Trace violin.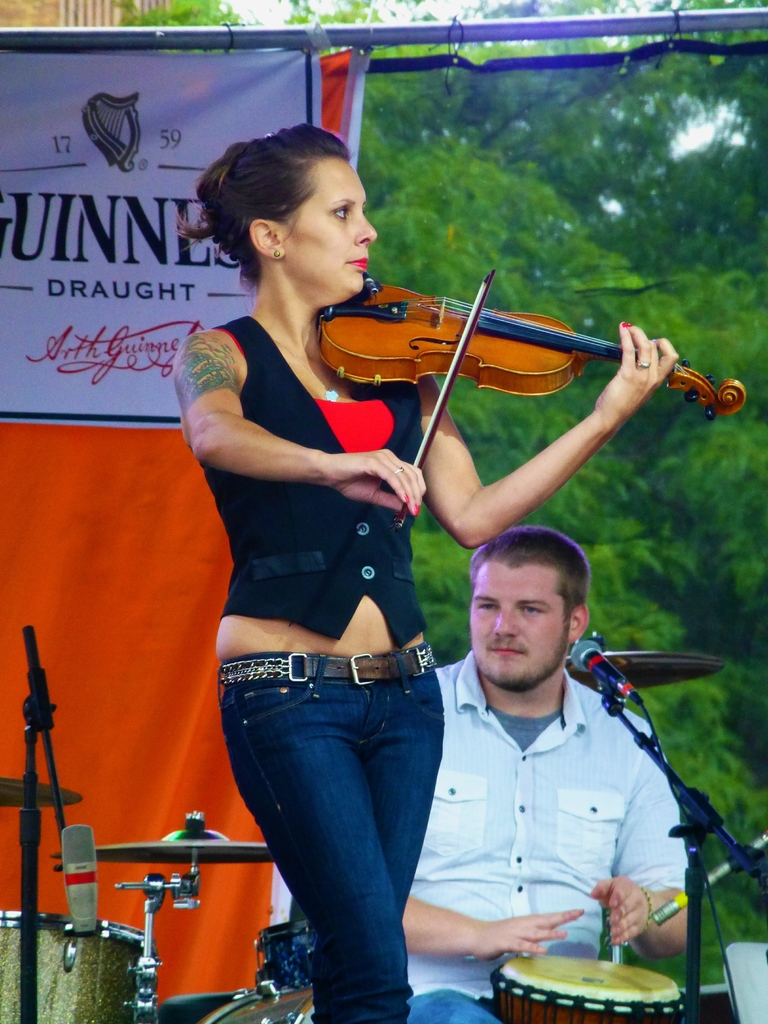
Traced to BBox(310, 268, 747, 533).
